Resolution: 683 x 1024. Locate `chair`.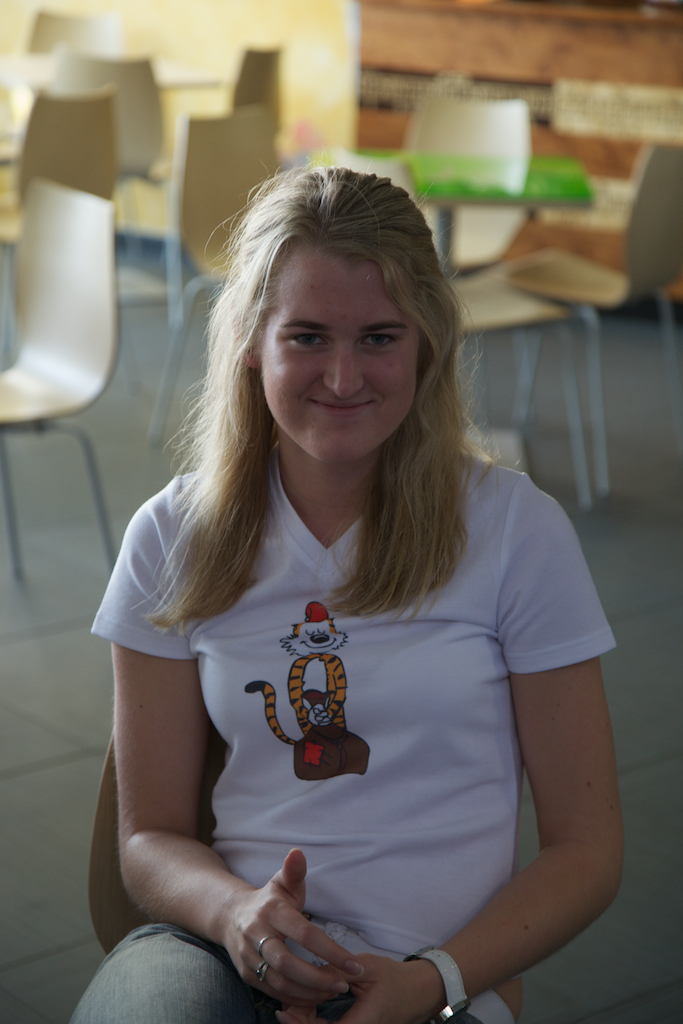
(39, 54, 172, 329).
